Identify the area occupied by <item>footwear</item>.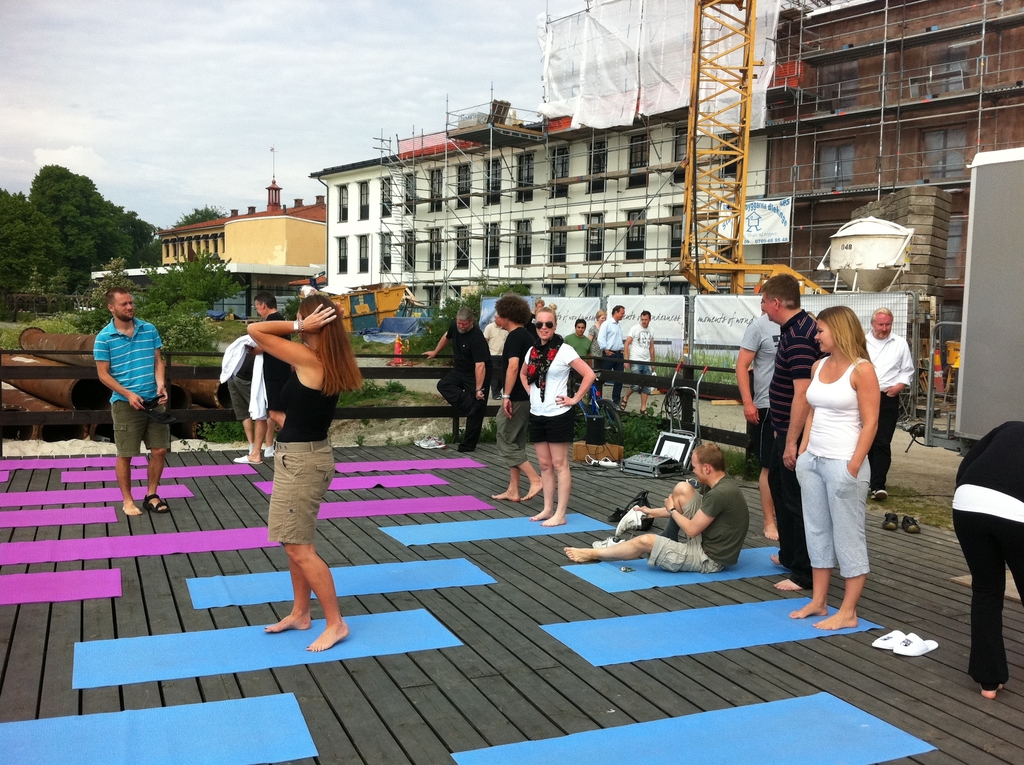
Area: <bbox>872, 629, 904, 652</bbox>.
